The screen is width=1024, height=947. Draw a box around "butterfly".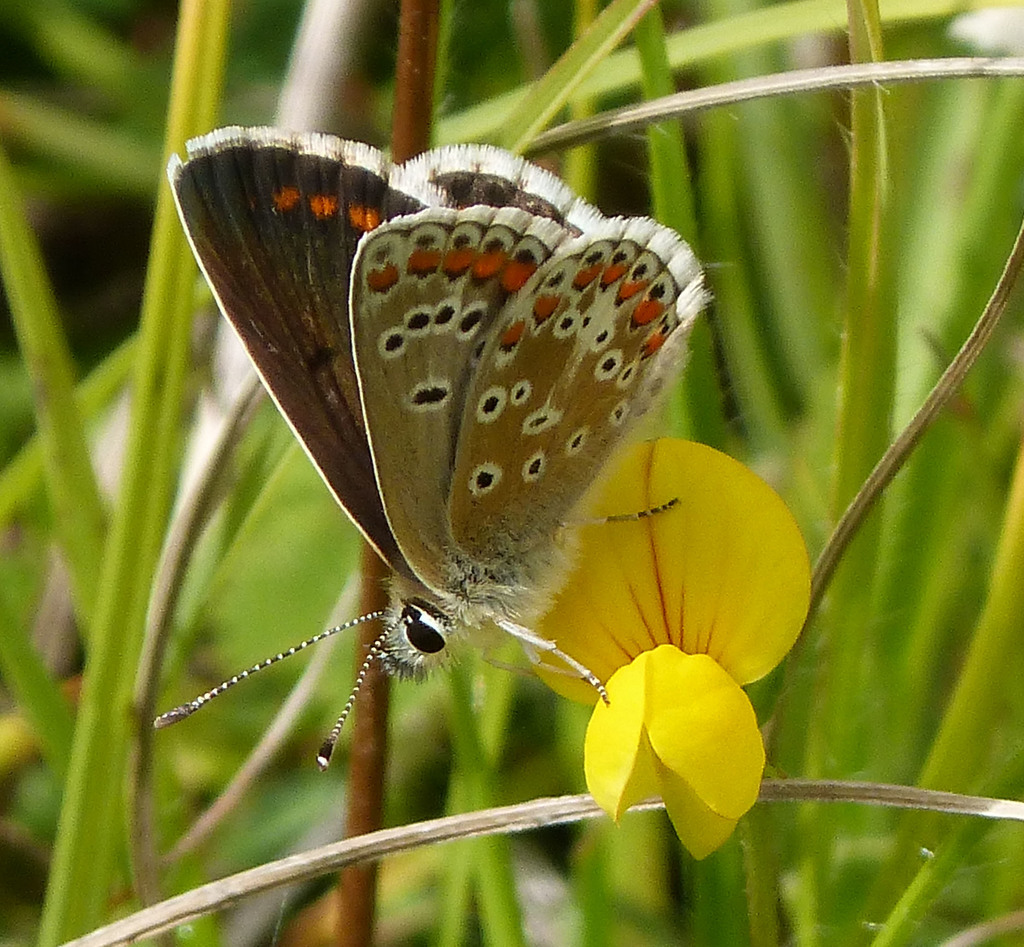
l=152, t=118, r=708, b=773.
